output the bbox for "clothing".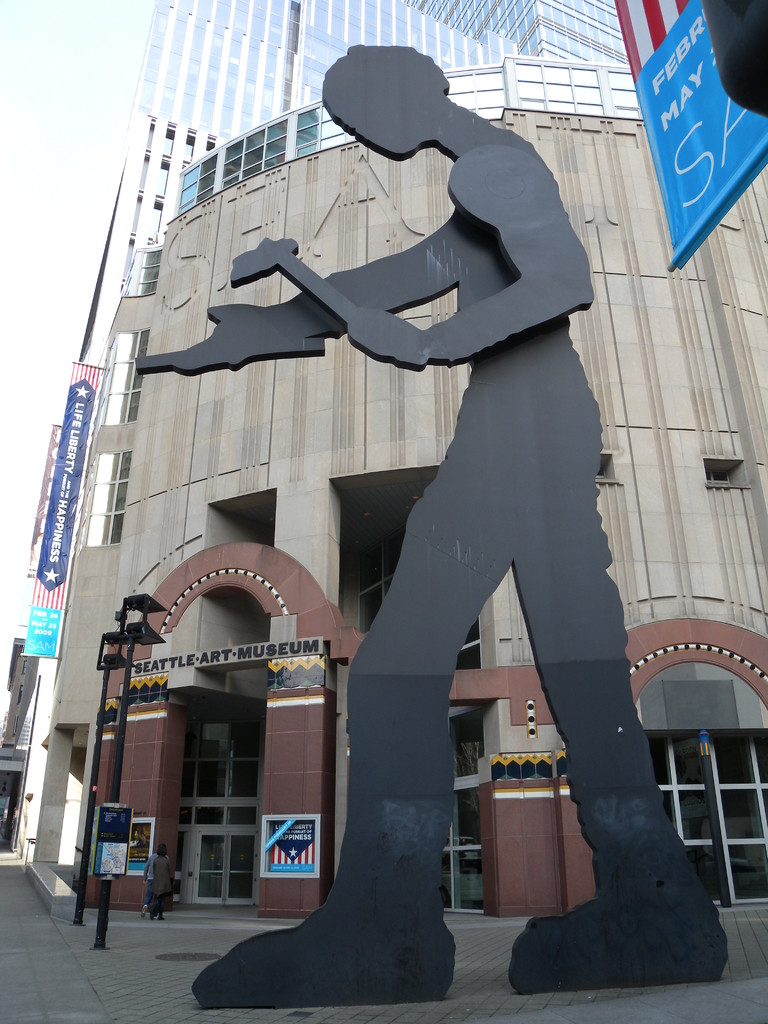
151,852,170,917.
